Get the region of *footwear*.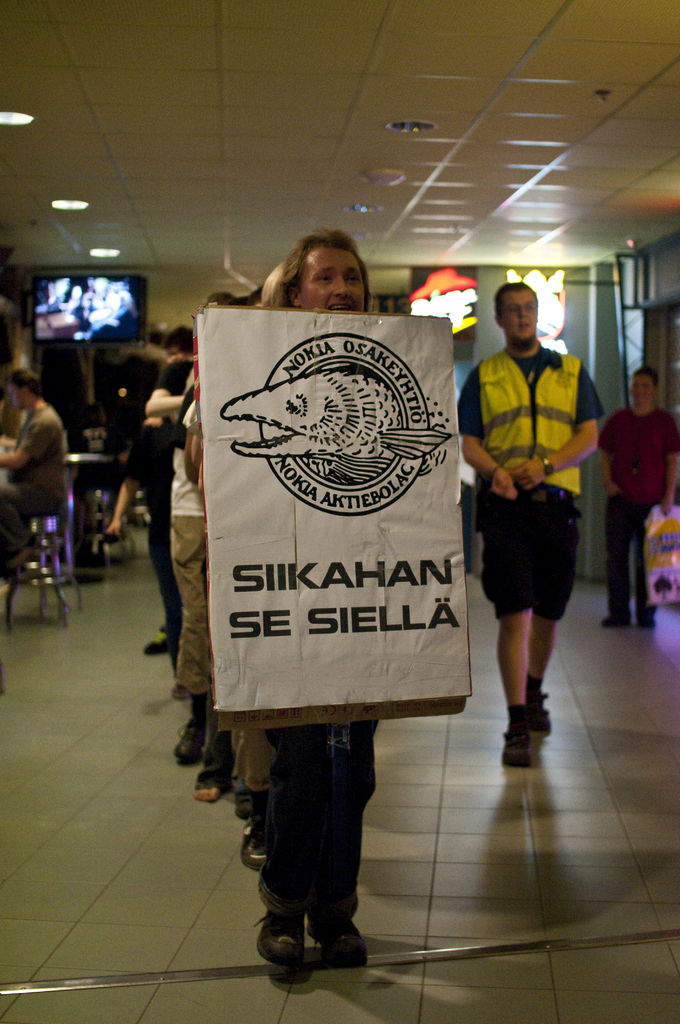
BBox(308, 910, 368, 972).
